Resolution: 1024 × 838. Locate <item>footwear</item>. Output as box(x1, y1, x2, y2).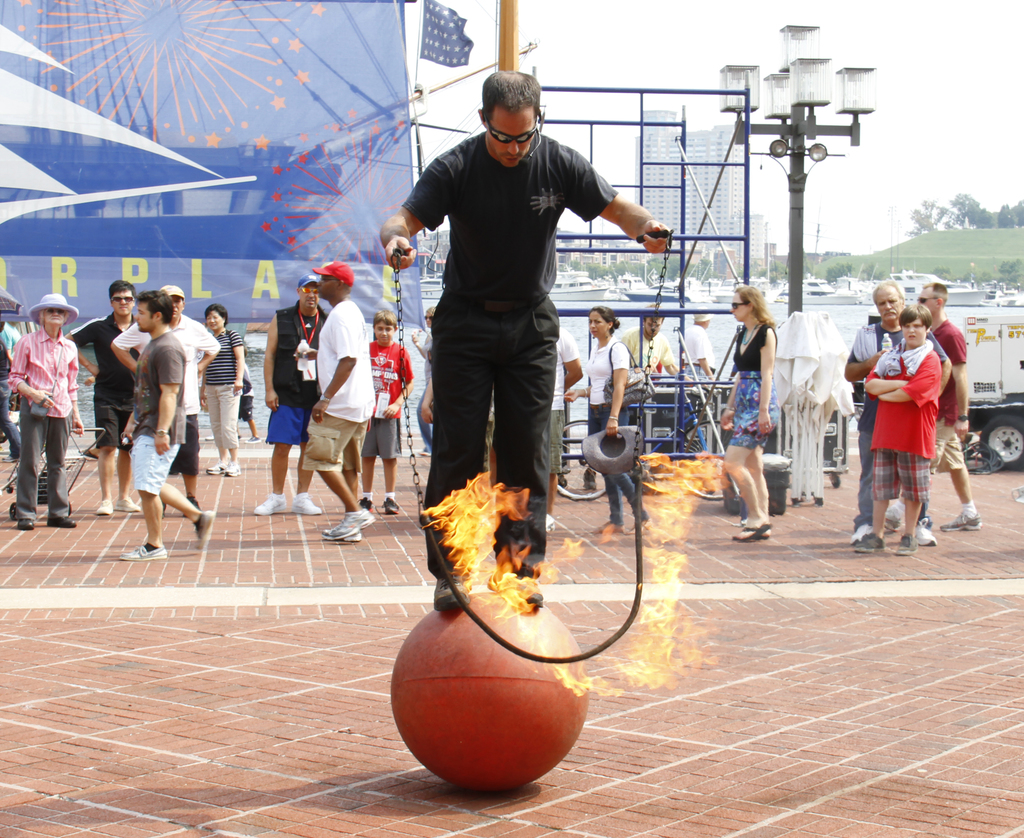
box(540, 511, 555, 529).
